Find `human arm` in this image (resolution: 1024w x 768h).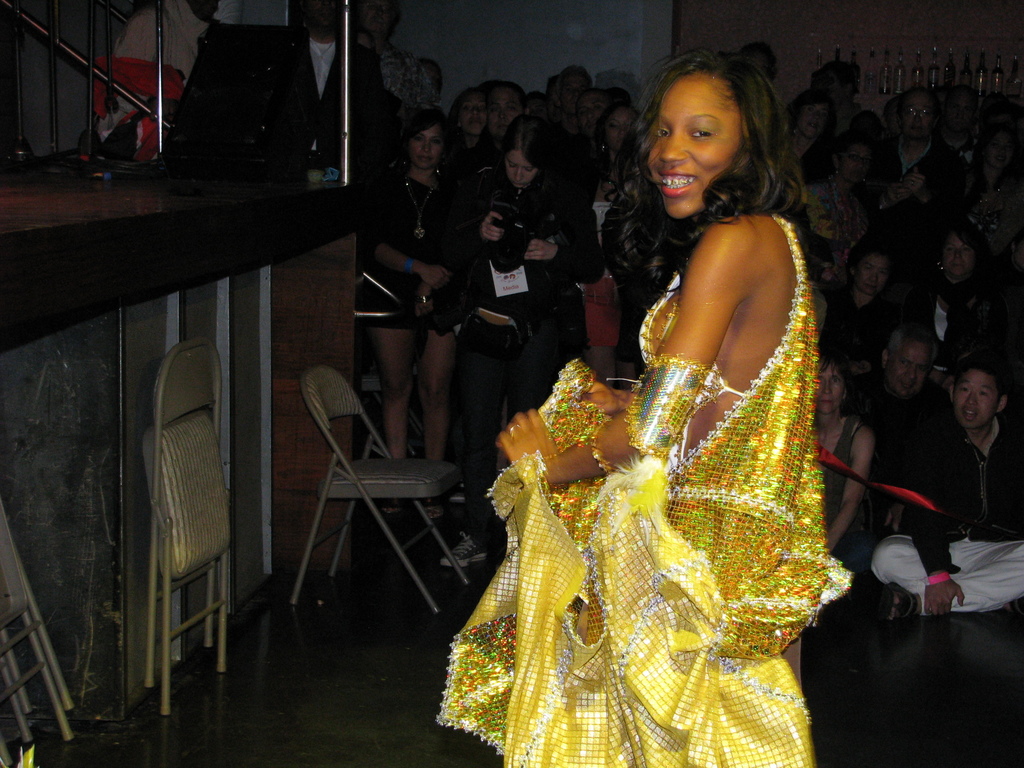
414,243,451,319.
